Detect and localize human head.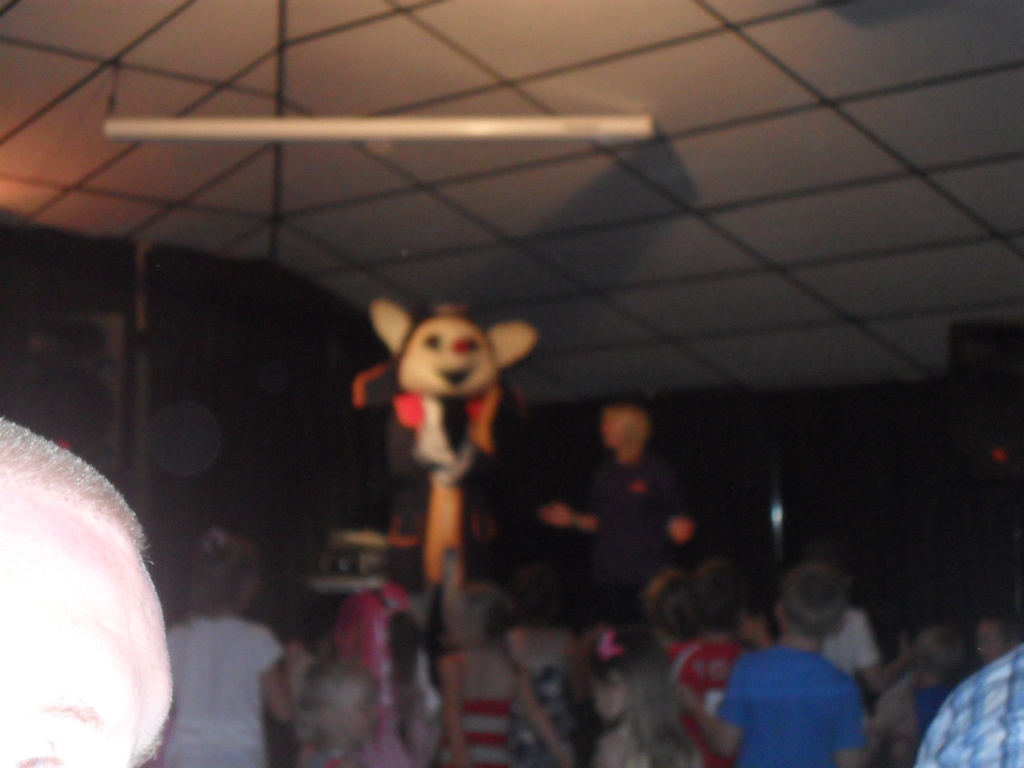
Localized at 598,401,655,457.
